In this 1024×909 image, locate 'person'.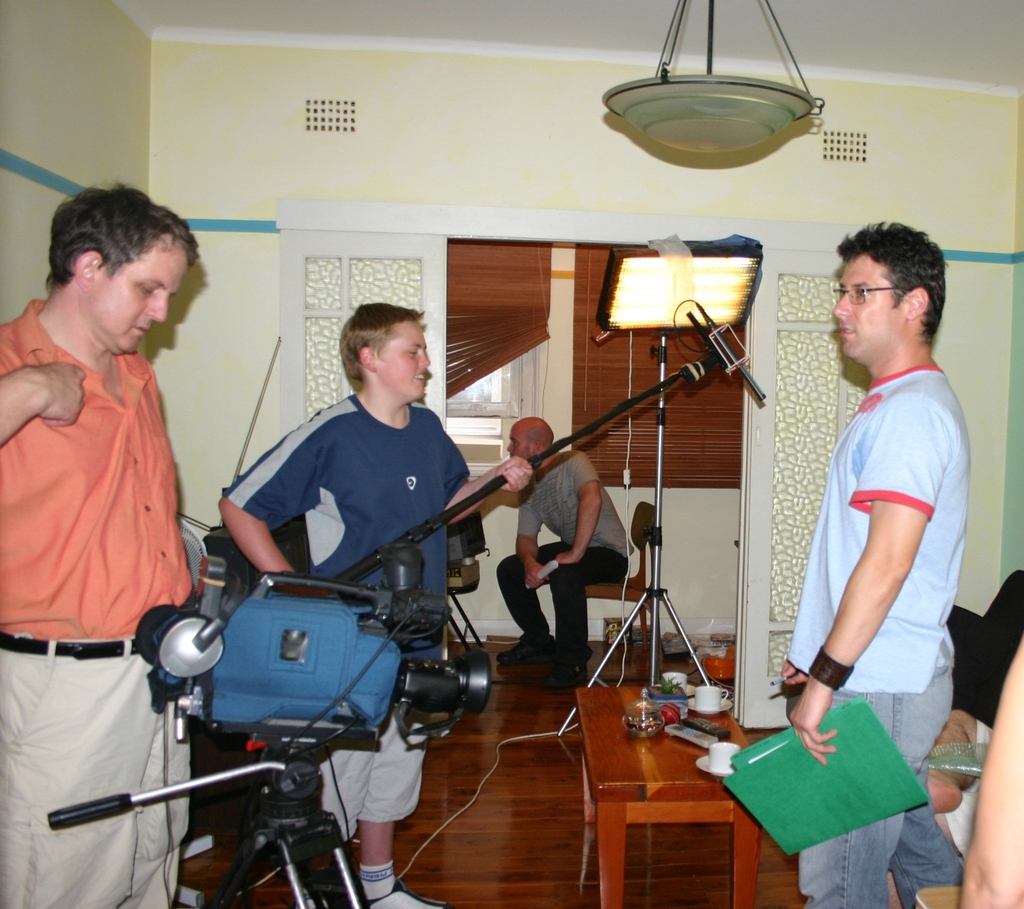
Bounding box: 486:408:651:698.
